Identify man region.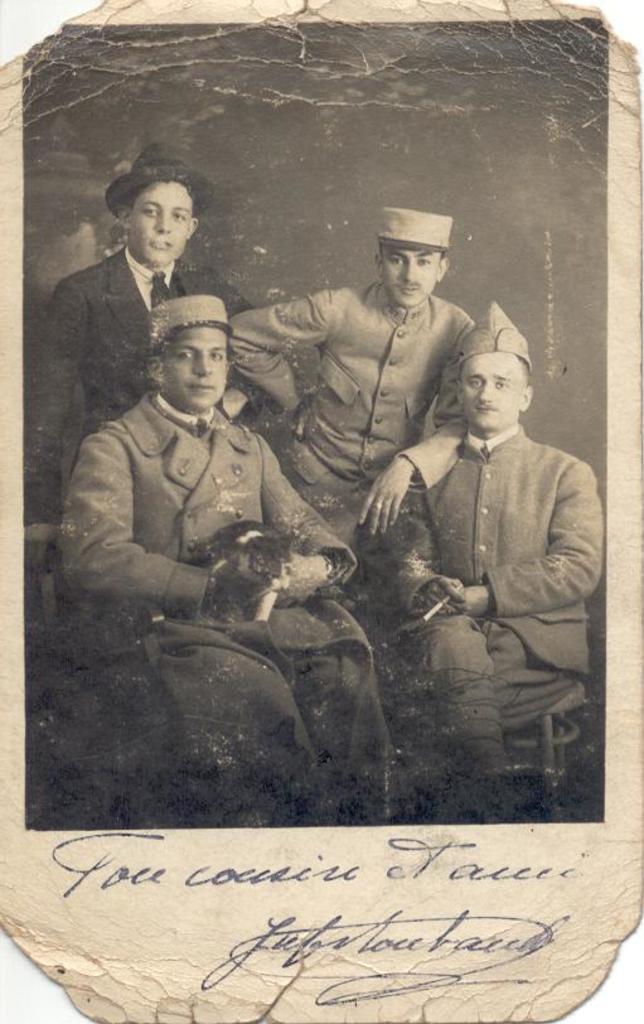
Region: <box>229,204,476,560</box>.
